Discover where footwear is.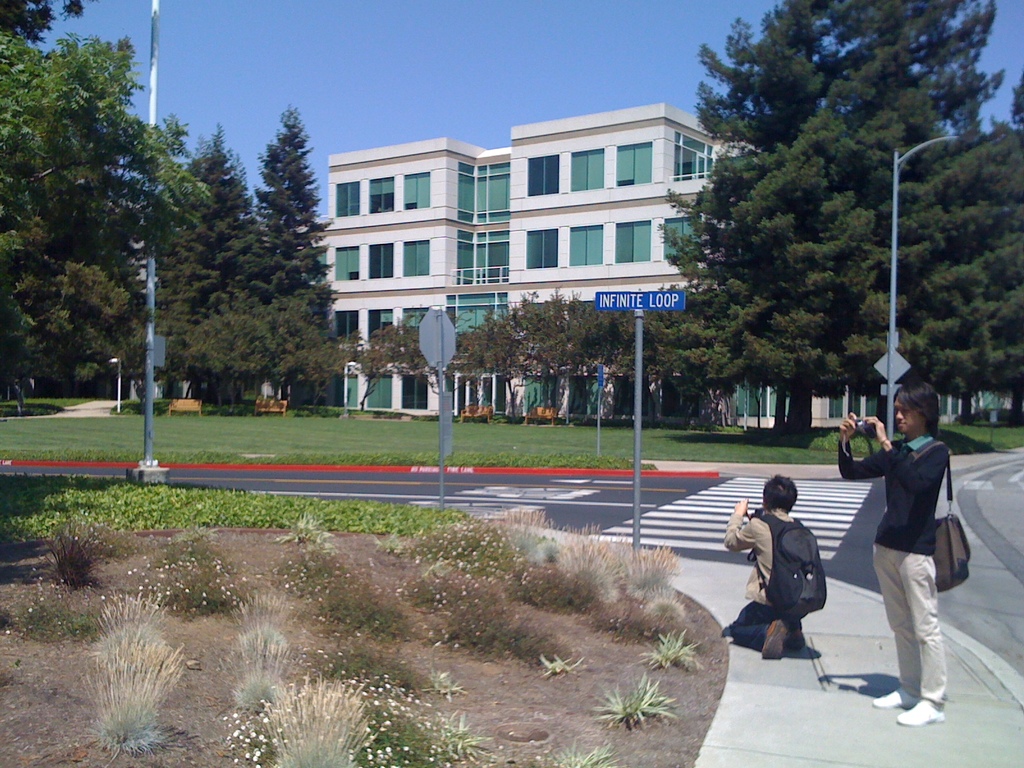
Discovered at <bbox>895, 700, 940, 726</bbox>.
